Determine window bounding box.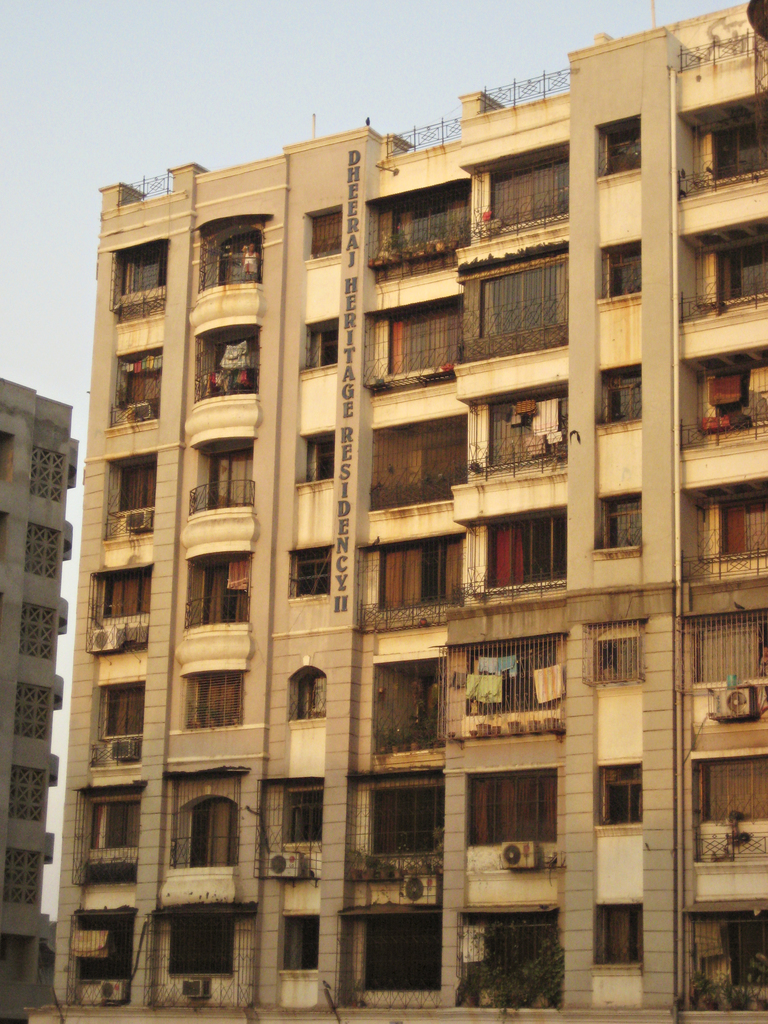
Determined: BBox(28, 522, 60, 579).
